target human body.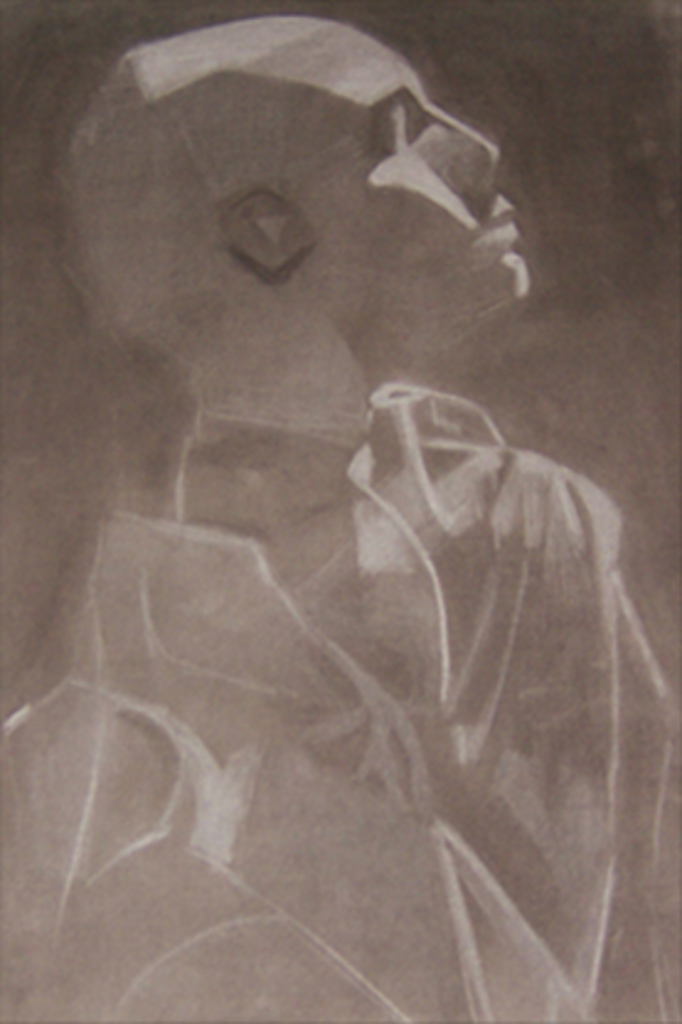
Target region: locate(0, 0, 680, 1022).
